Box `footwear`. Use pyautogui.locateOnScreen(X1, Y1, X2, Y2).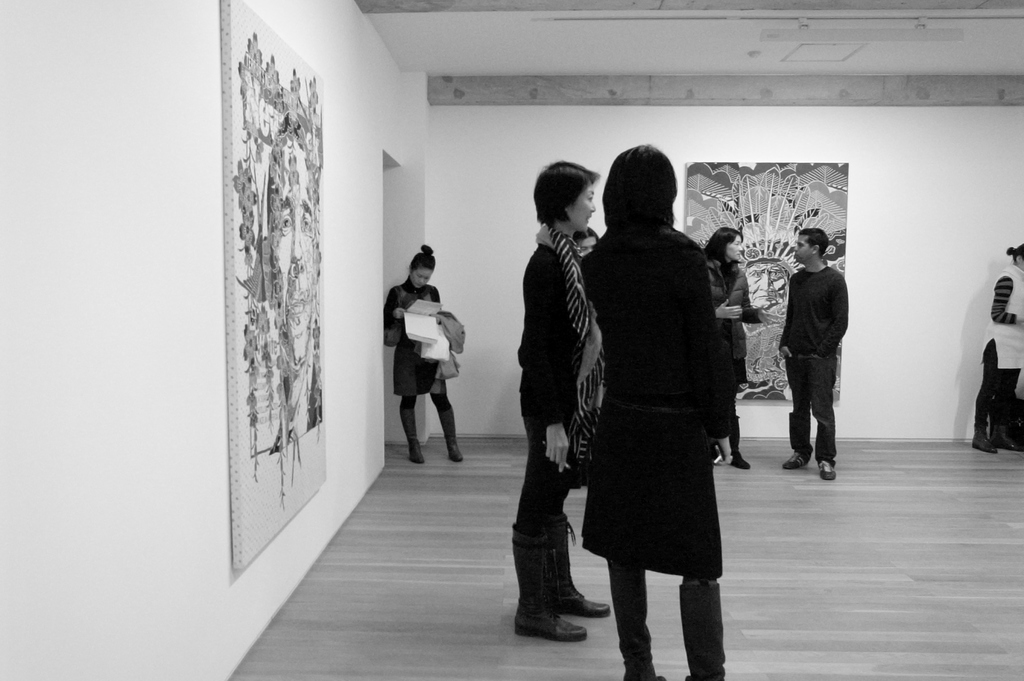
pyautogui.locateOnScreen(783, 450, 811, 467).
